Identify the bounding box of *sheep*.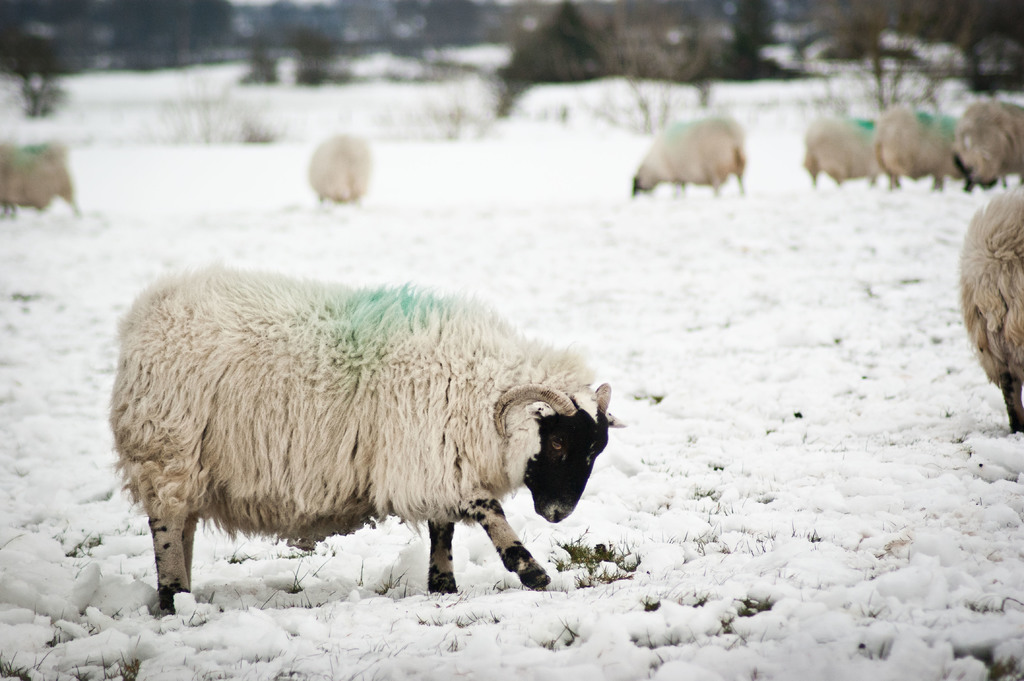
x1=110, y1=264, x2=623, y2=614.
